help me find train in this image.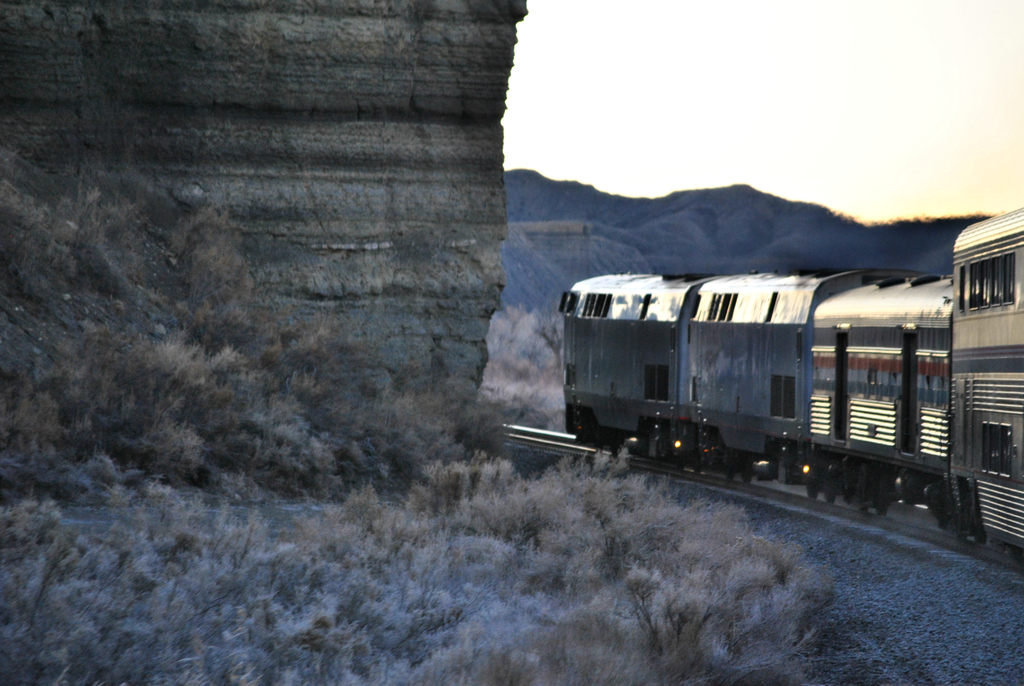
Found it: Rect(561, 211, 1023, 559).
